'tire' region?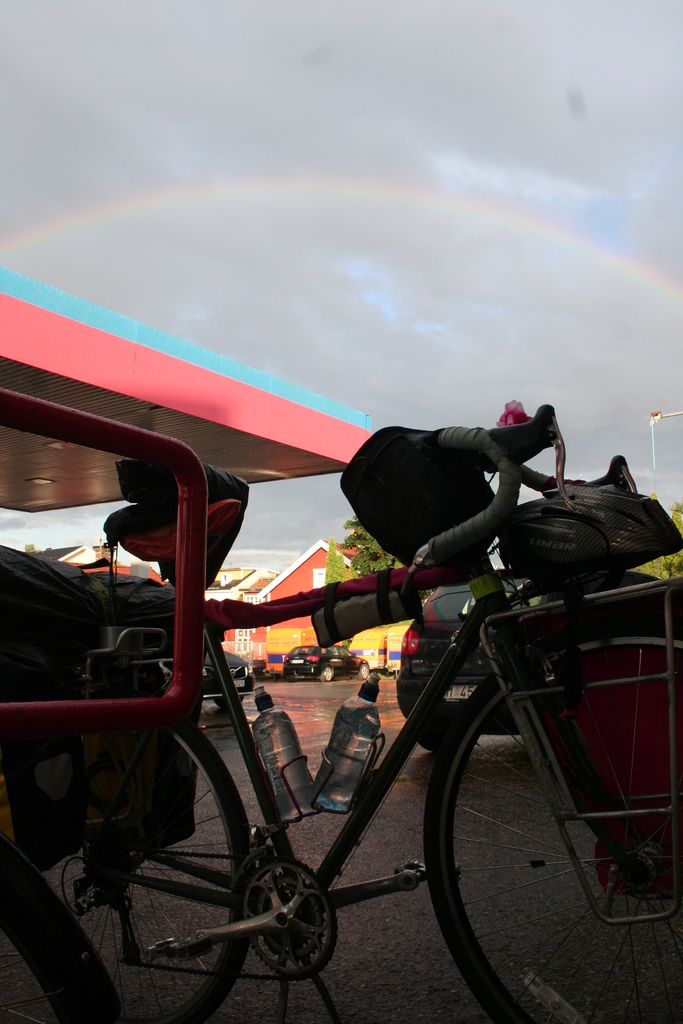
rect(418, 727, 466, 764)
